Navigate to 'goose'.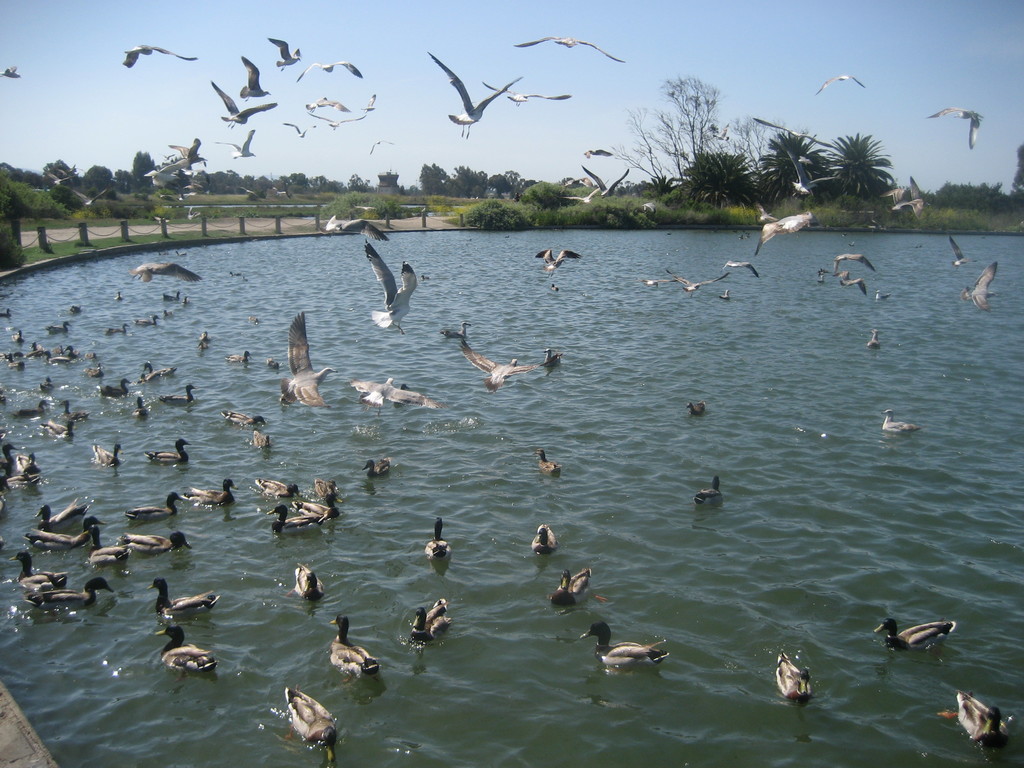
Navigation target: 0:307:10:319.
